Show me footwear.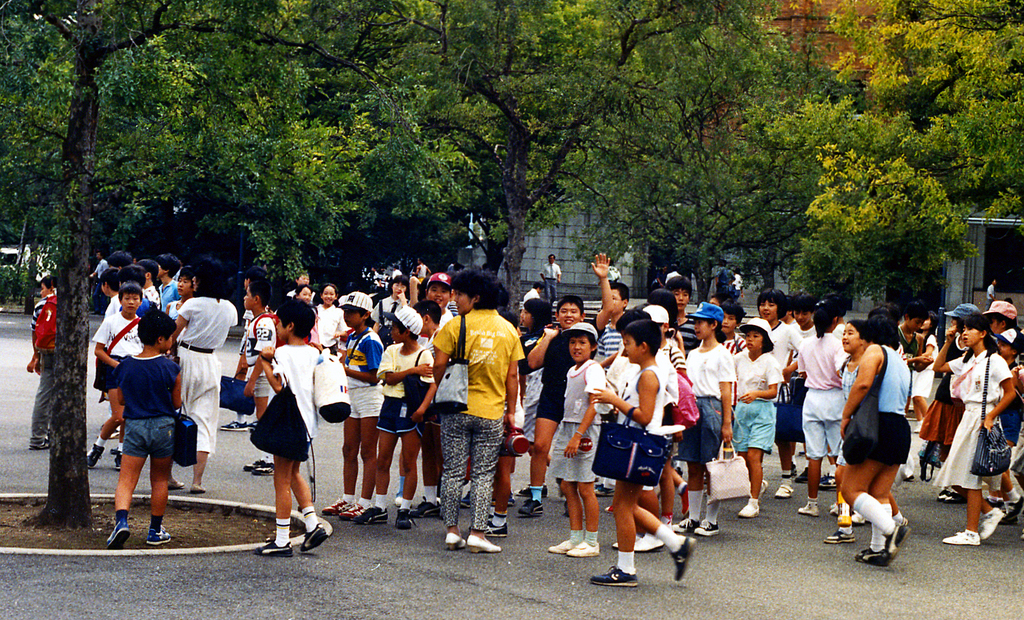
footwear is here: 825,502,844,515.
